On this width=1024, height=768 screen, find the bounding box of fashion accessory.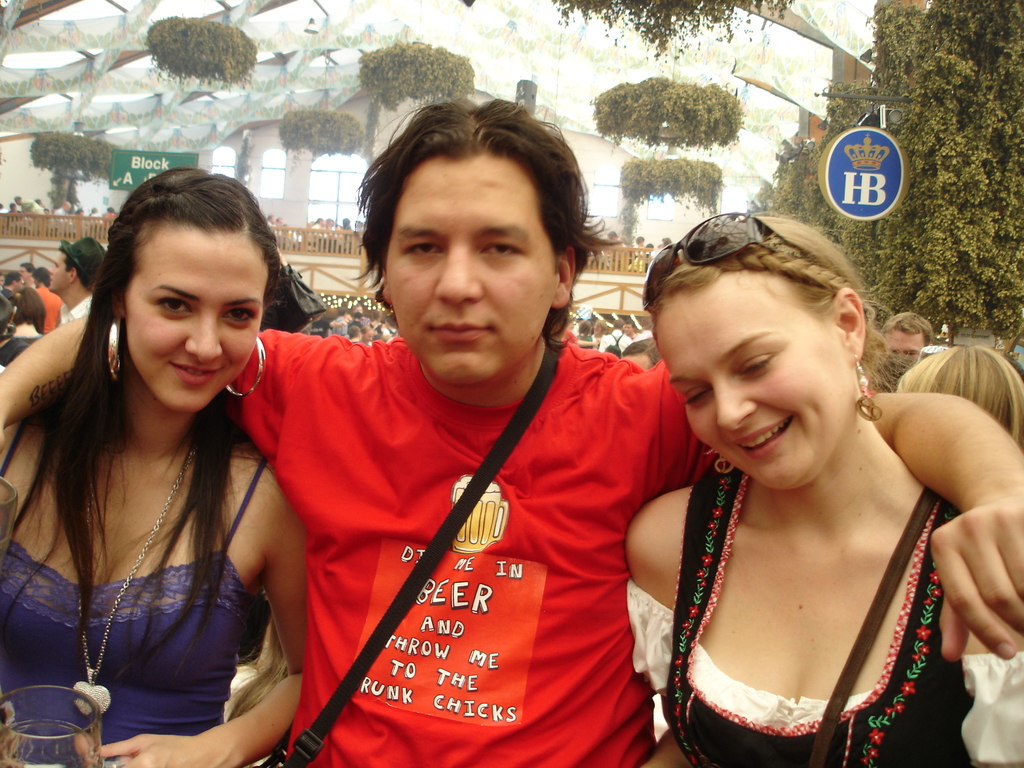
Bounding box: x1=714 y1=449 x2=740 y2=481.
